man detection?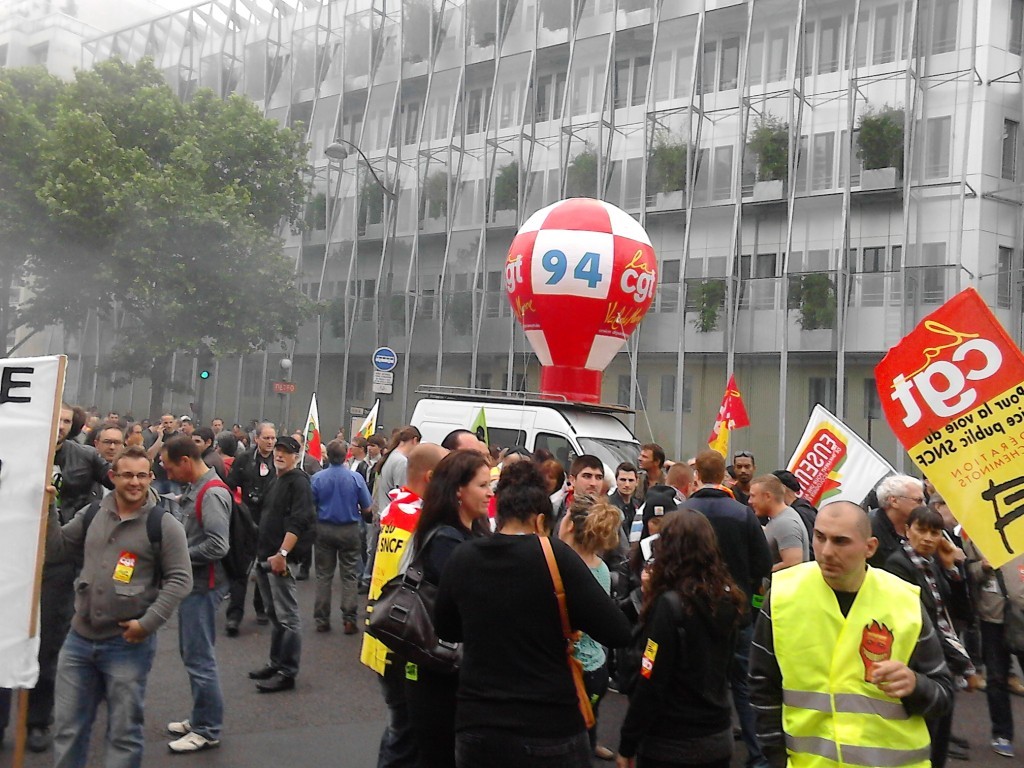
[x1=145, y1=435, x2=236, y2=752]
